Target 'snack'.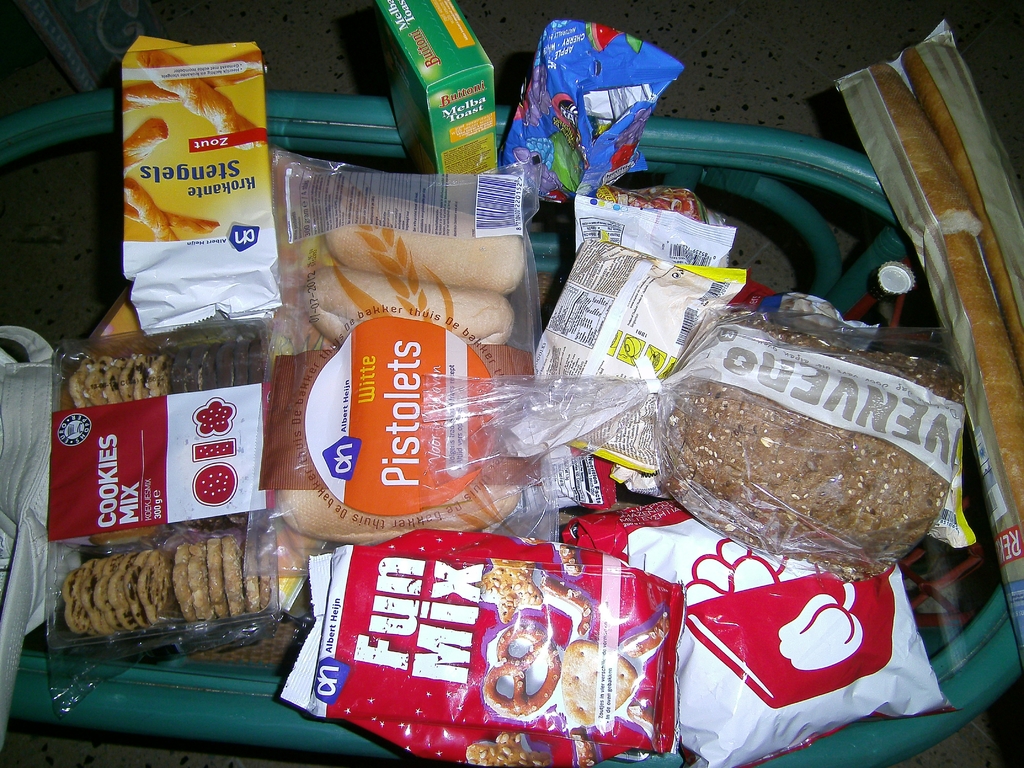
Target region: [x1=659, y1=308, x2=972, y2=557].
